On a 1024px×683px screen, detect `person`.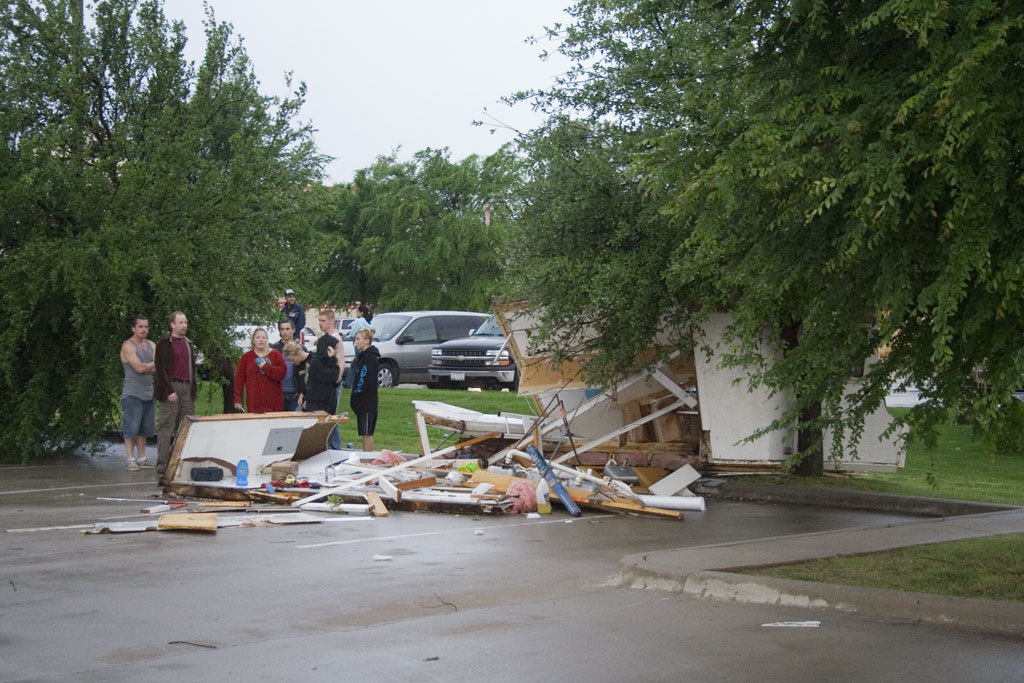
(left=115, top=314, right=178, bottom=460).
